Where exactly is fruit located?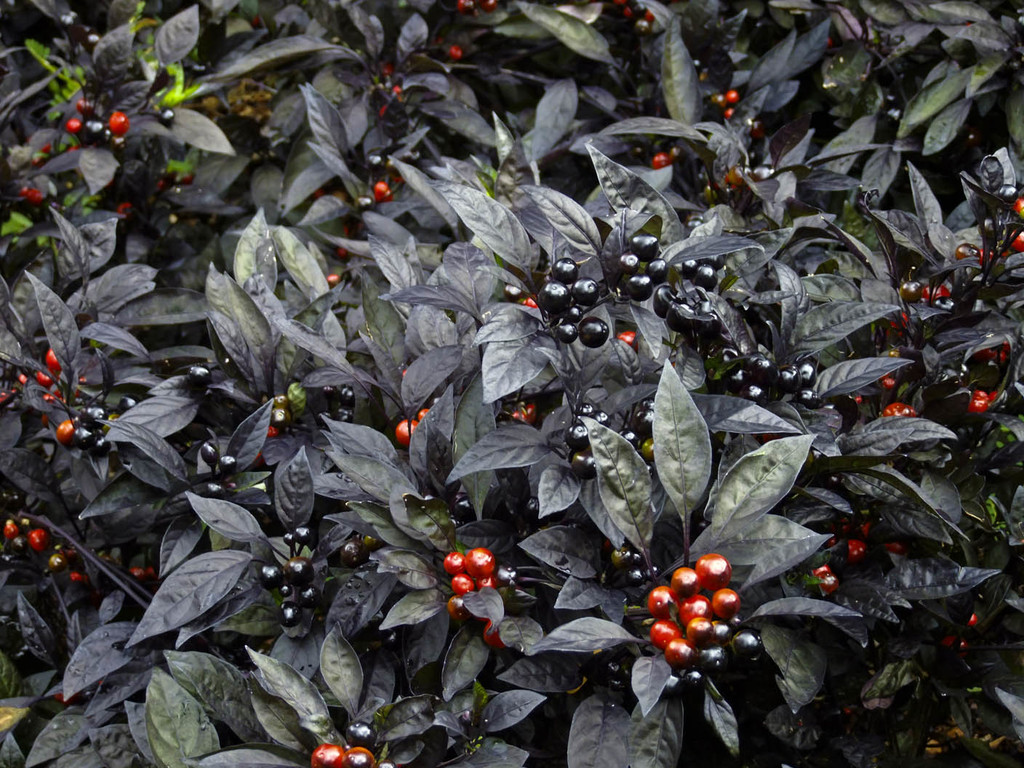
Its bounding box is <box>33,367,57,387</box>.
